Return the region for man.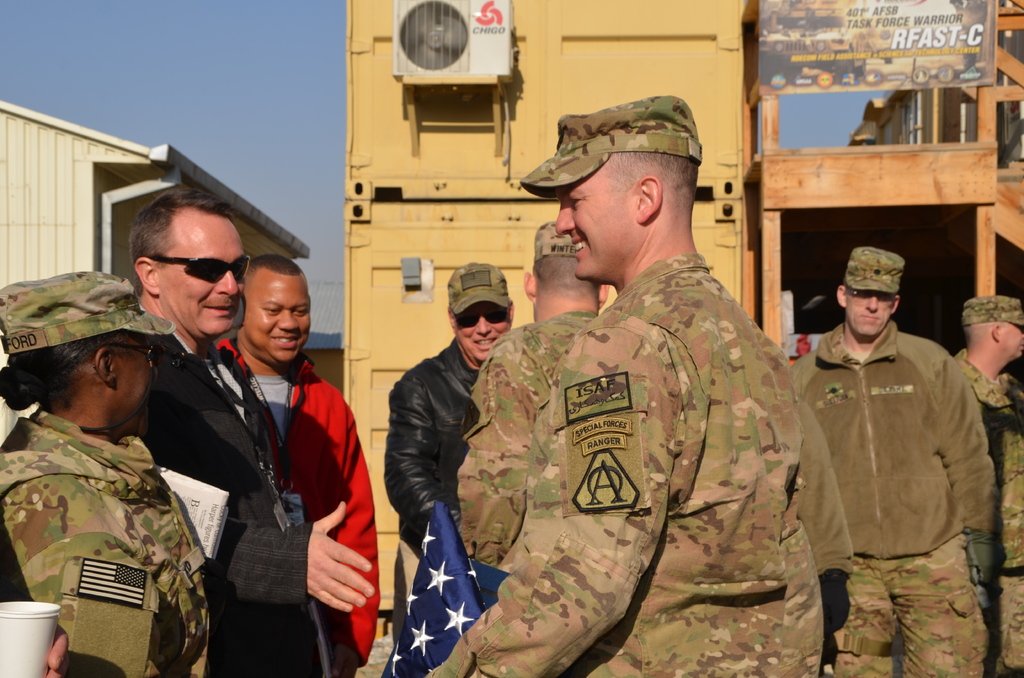
detection(778, 222, 998, 671).
